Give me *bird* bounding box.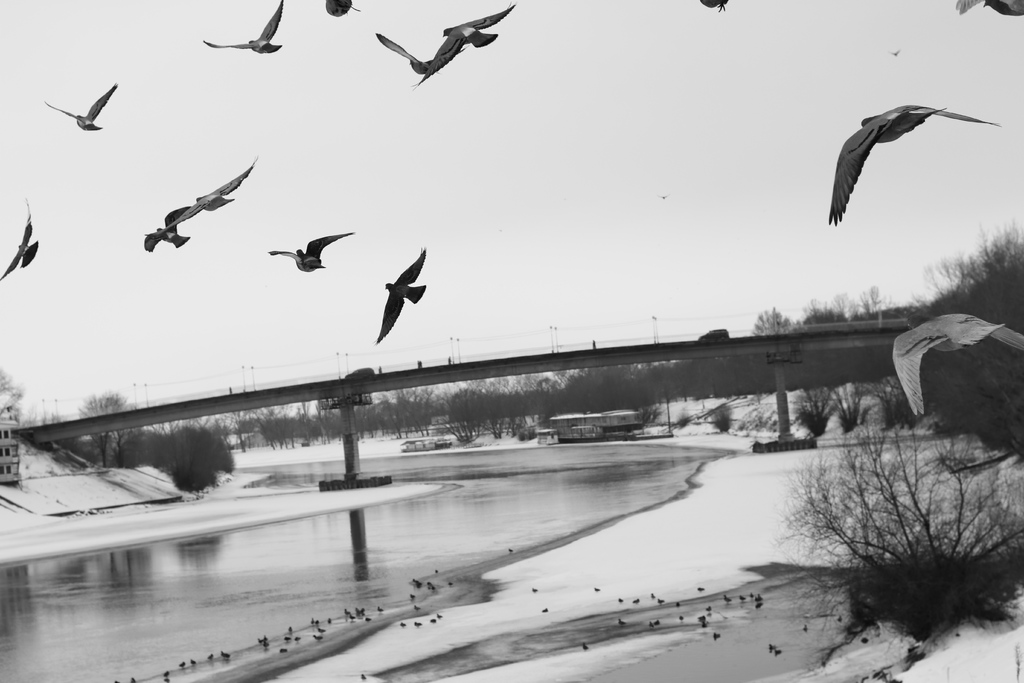
Rect(372, 257, 434, 356).
